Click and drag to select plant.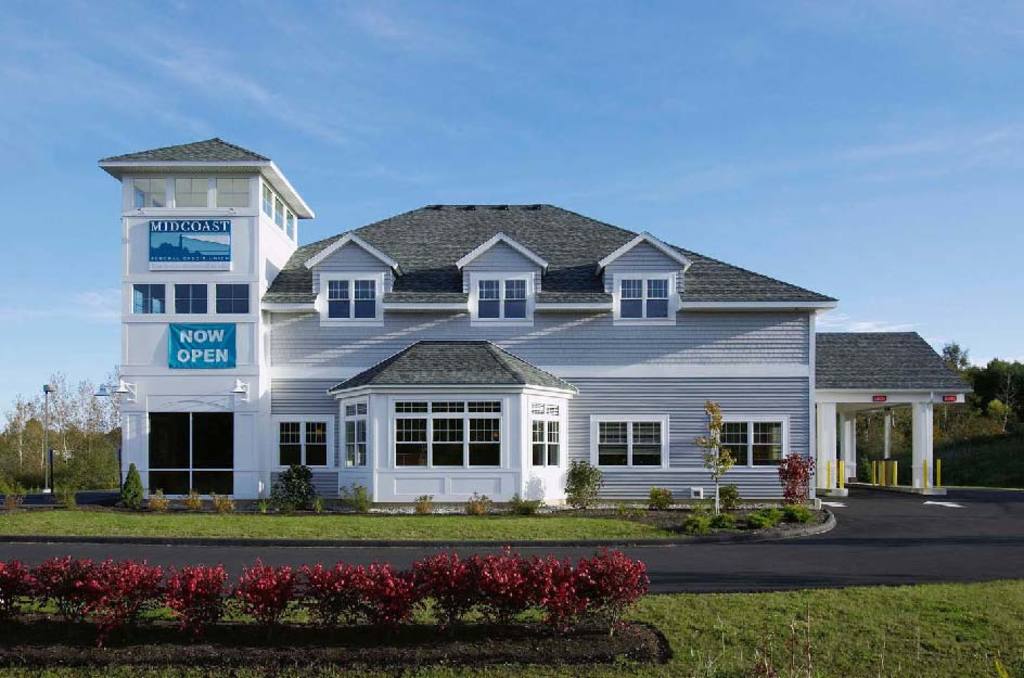
Selection: (575,543,655,636).
